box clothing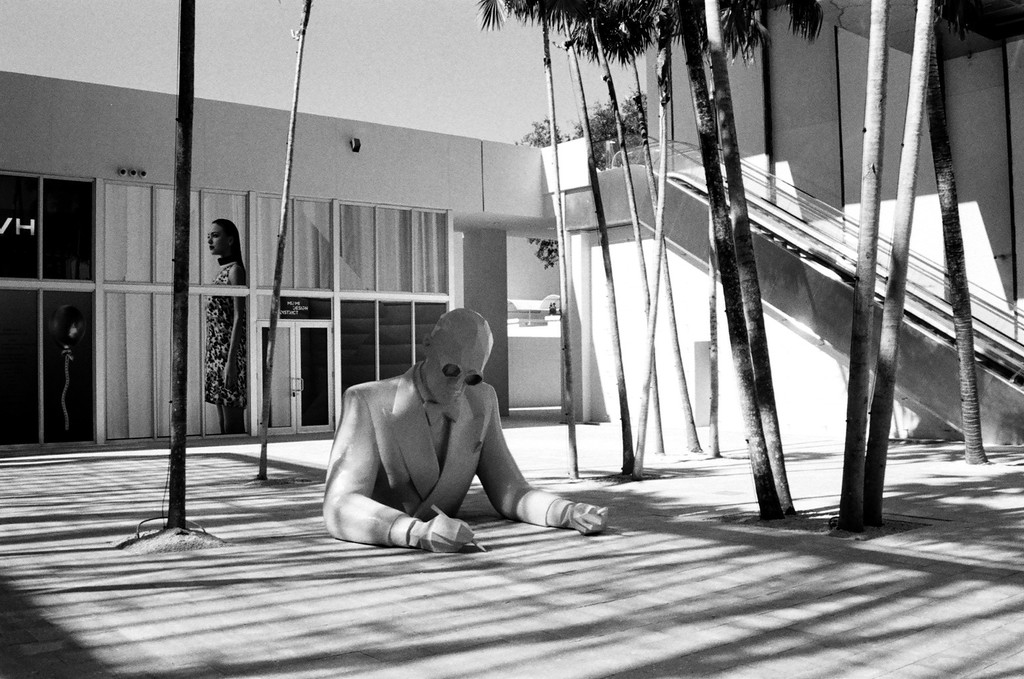
<box>197,254,248,412</box>
